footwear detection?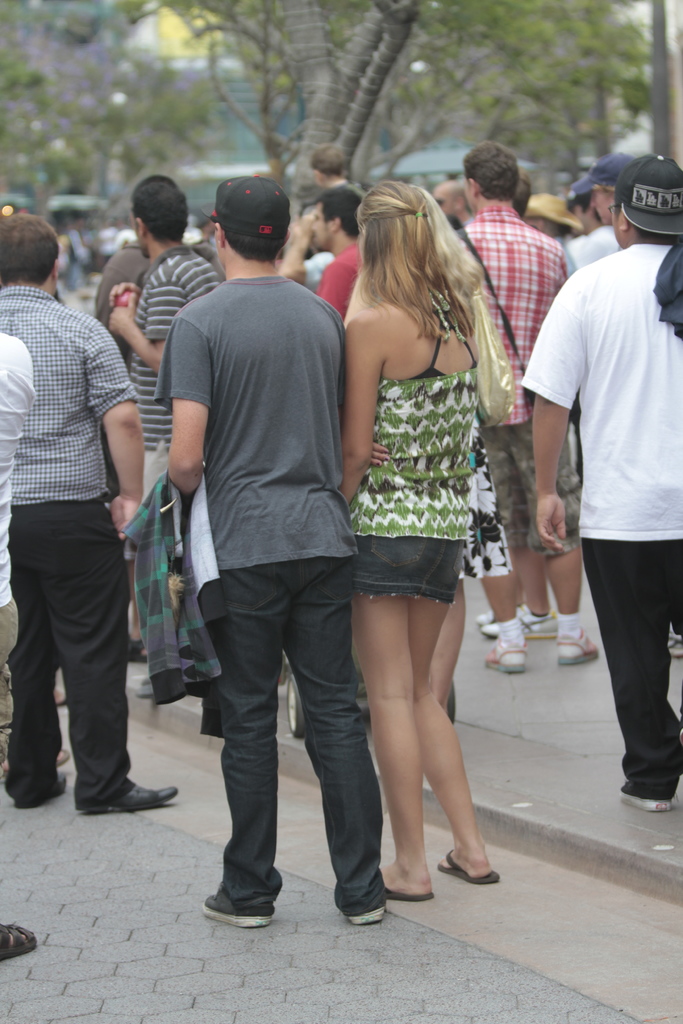
[x1=368, y1=883, x2=431, y2=900]
